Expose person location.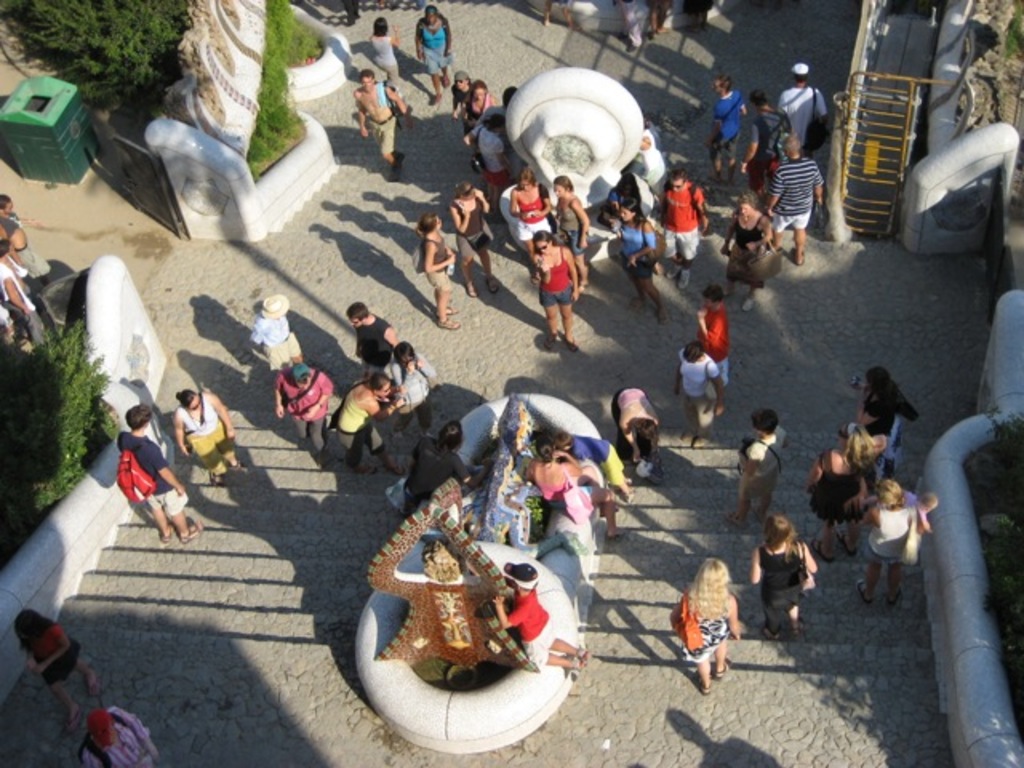
Exposed at select_region(346, 312, 395, 378).
